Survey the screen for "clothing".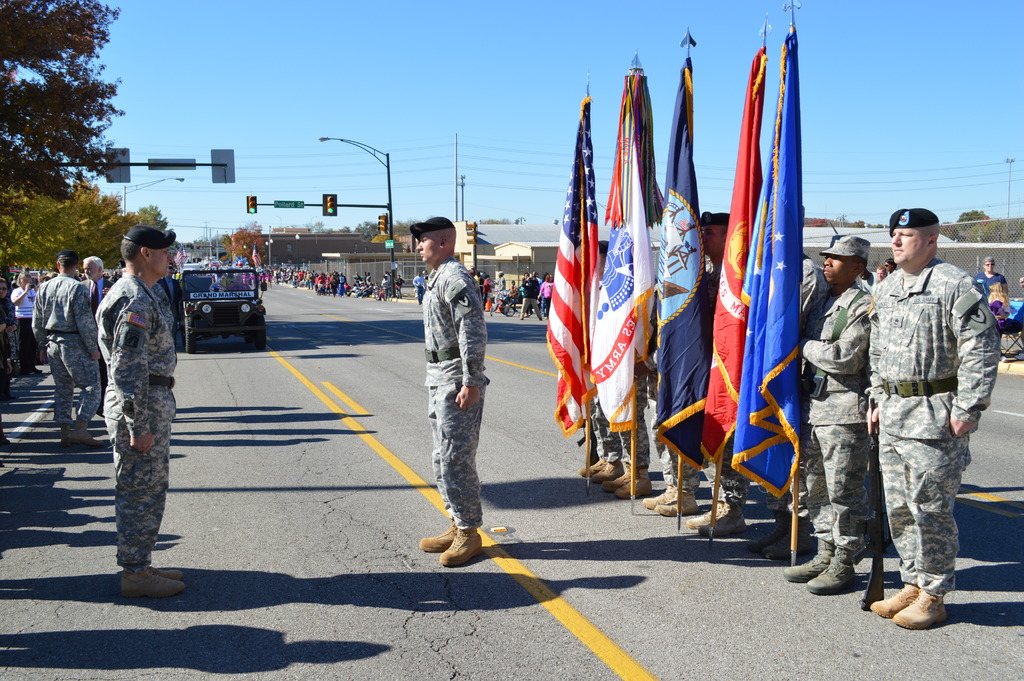
Survey found: {"x1": 2, "y1": 285, "x2": 38, "y2": 373}.
